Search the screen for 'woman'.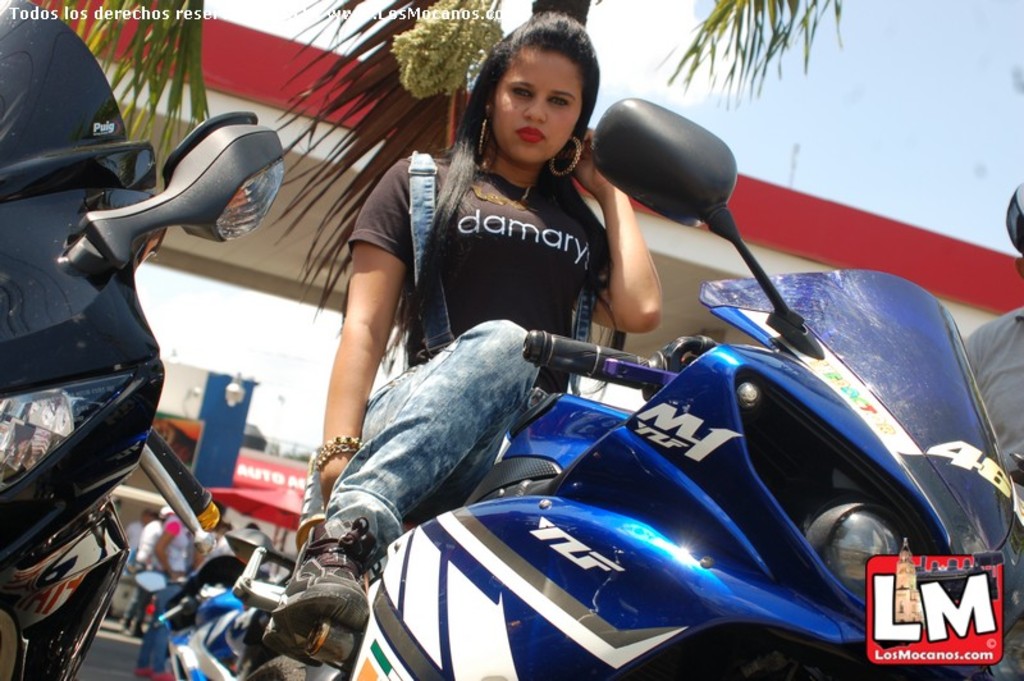
Found at Rect(320, 31, 669, 577).
